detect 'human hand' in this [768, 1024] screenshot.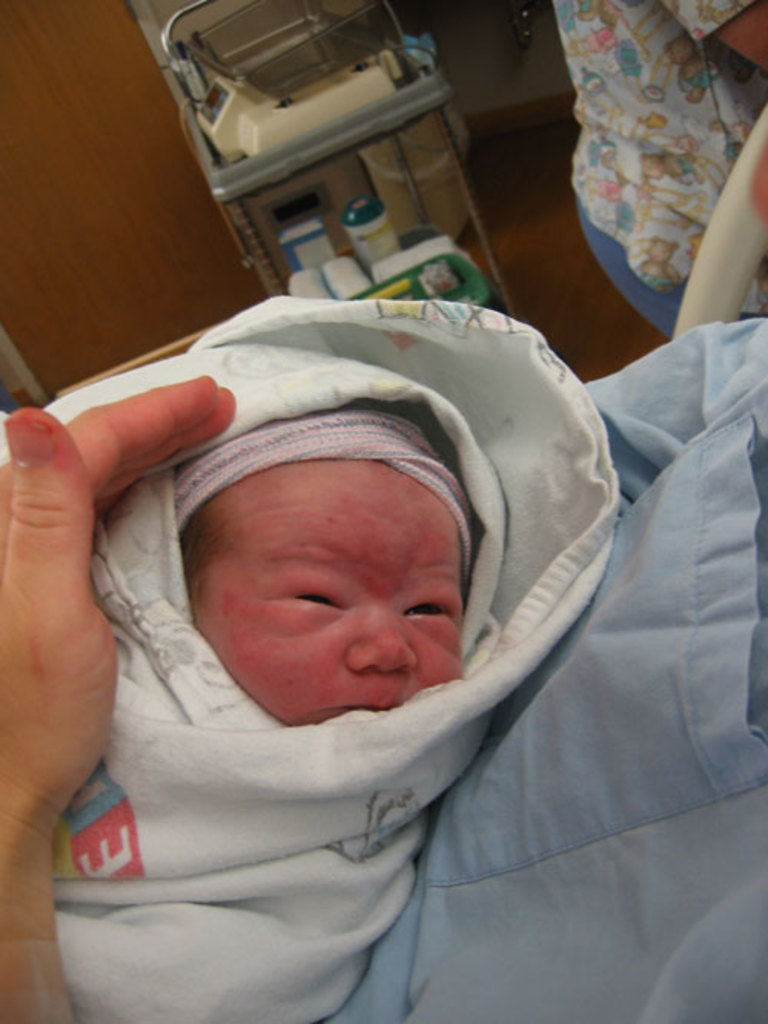
Detection: (0,310,187,817).
